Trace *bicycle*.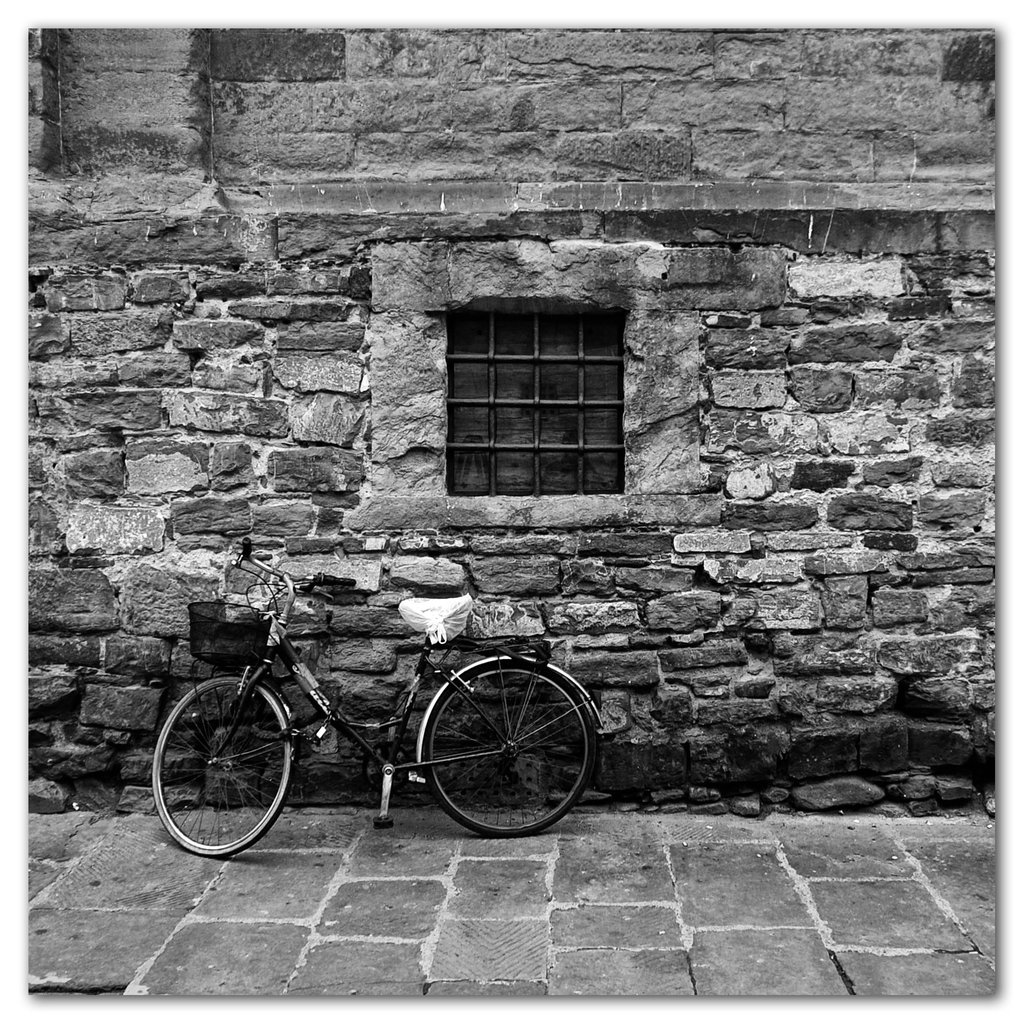
Traced to select_region(167, 561, 589, 849).
